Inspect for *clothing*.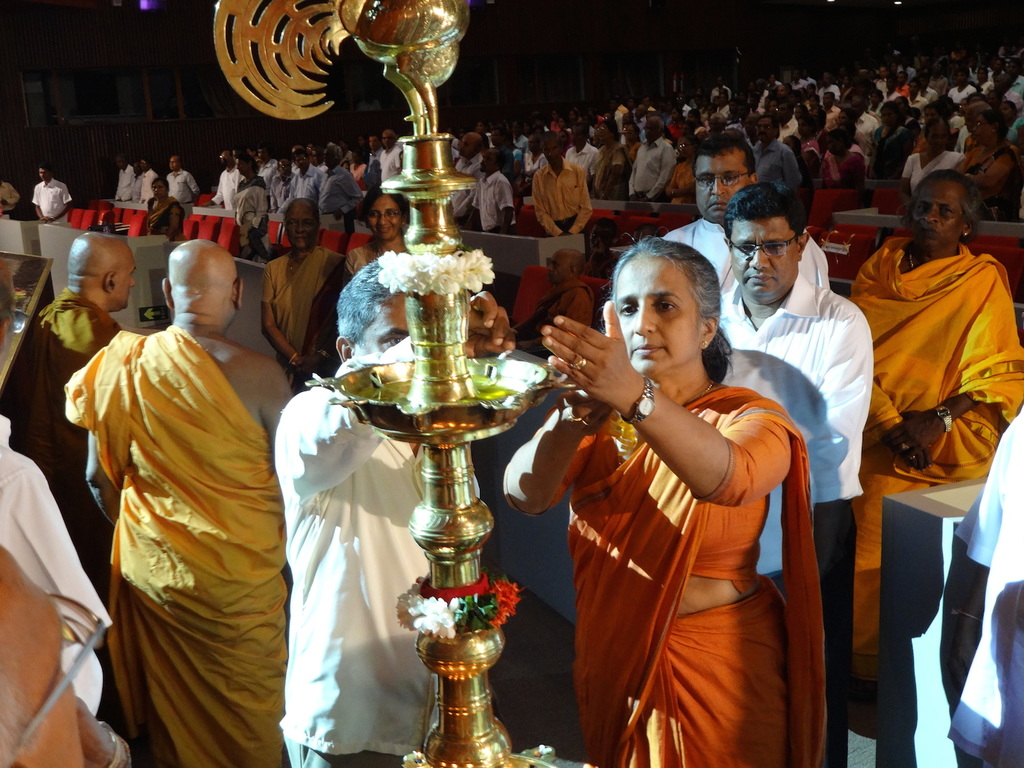
Inspection: bbox=(816, 82, 841, 100).
